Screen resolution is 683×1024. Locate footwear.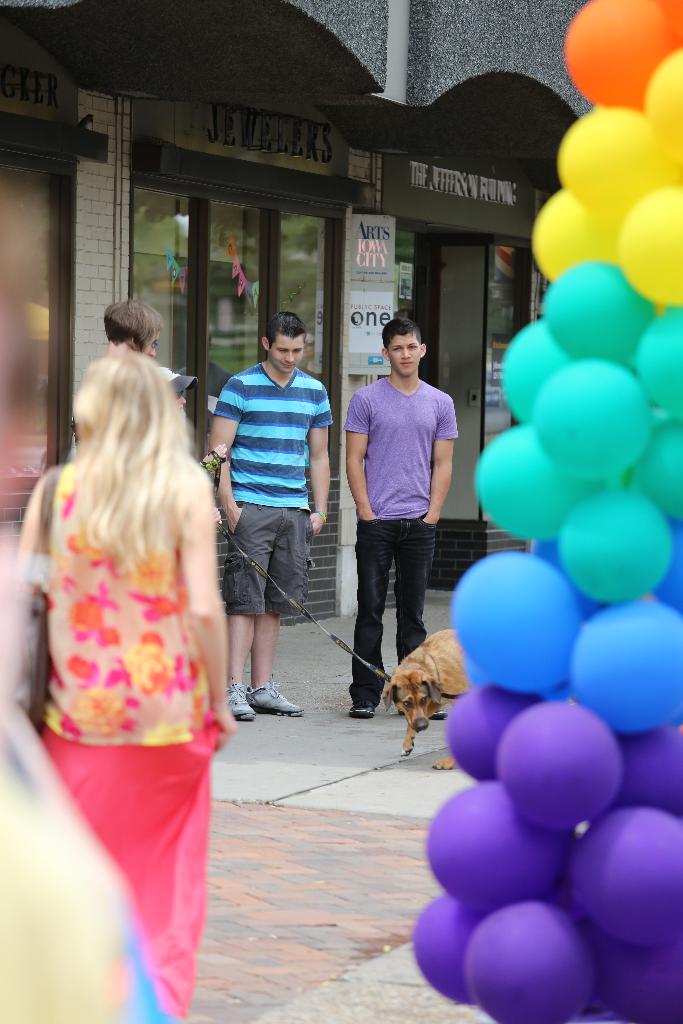
select_region(233, 685, 308, 730).
